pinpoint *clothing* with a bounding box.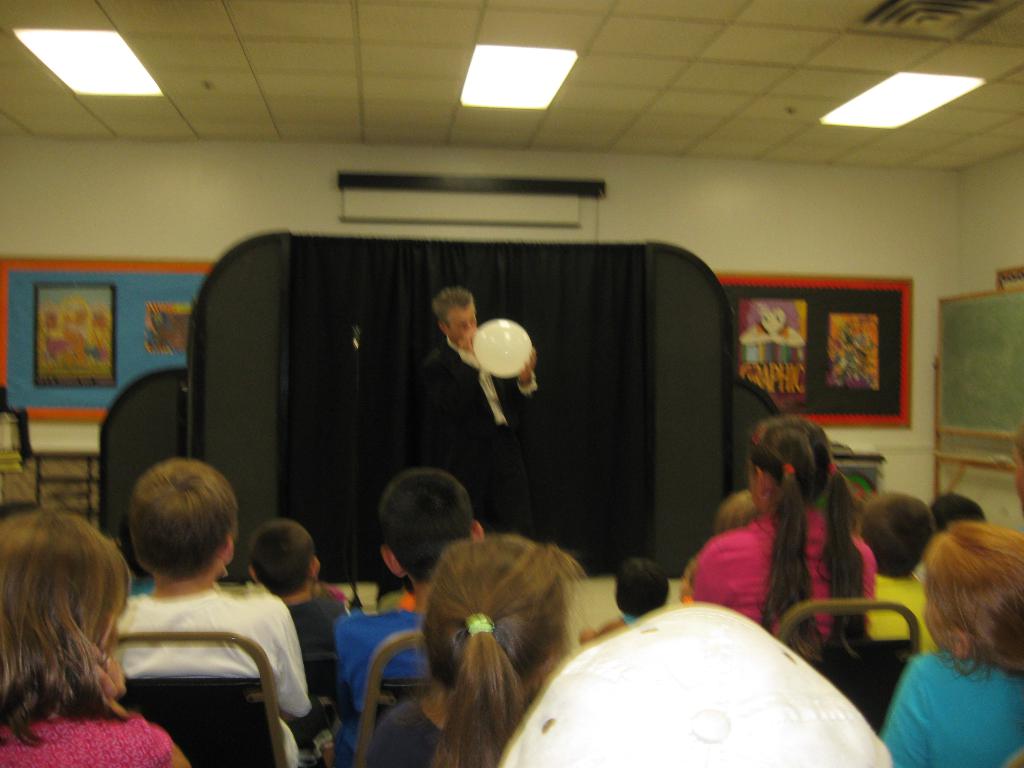
bbox(79, 553, 301, 742).
